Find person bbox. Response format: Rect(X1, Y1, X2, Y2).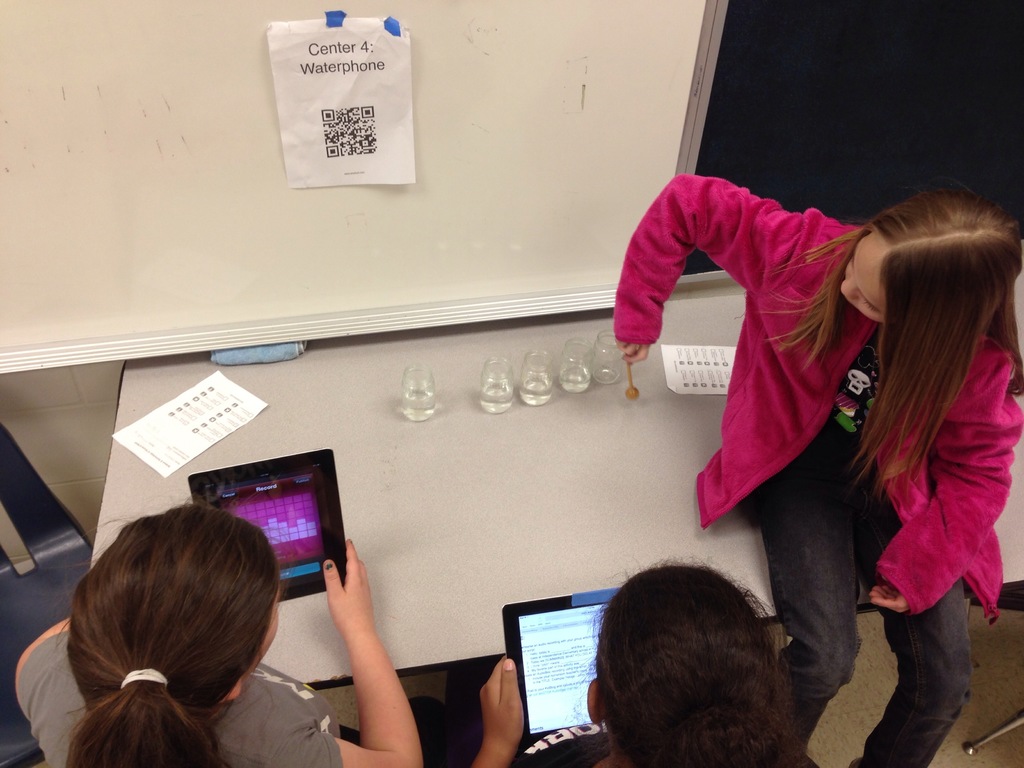
Rect(470, 557, 824, 767).
